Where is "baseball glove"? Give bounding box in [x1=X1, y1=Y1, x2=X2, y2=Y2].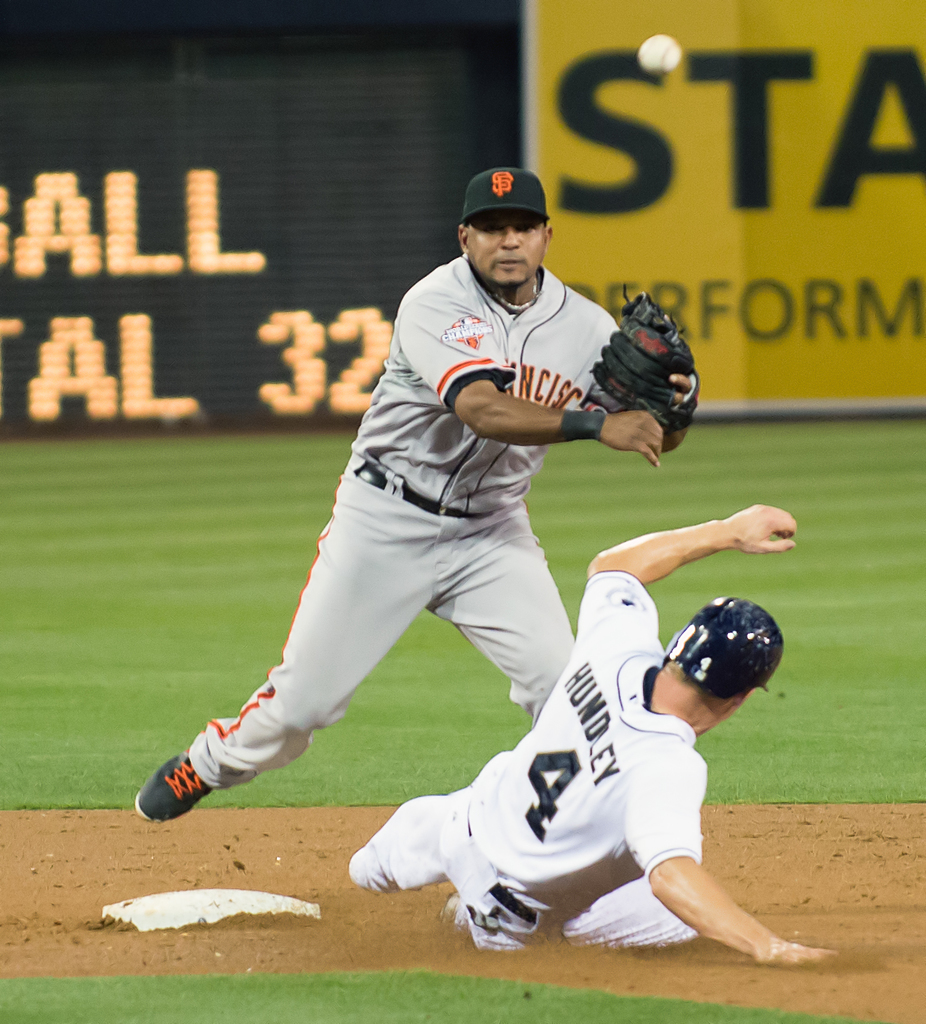
[x1=584, y1=278, x2=701, y2=435].
